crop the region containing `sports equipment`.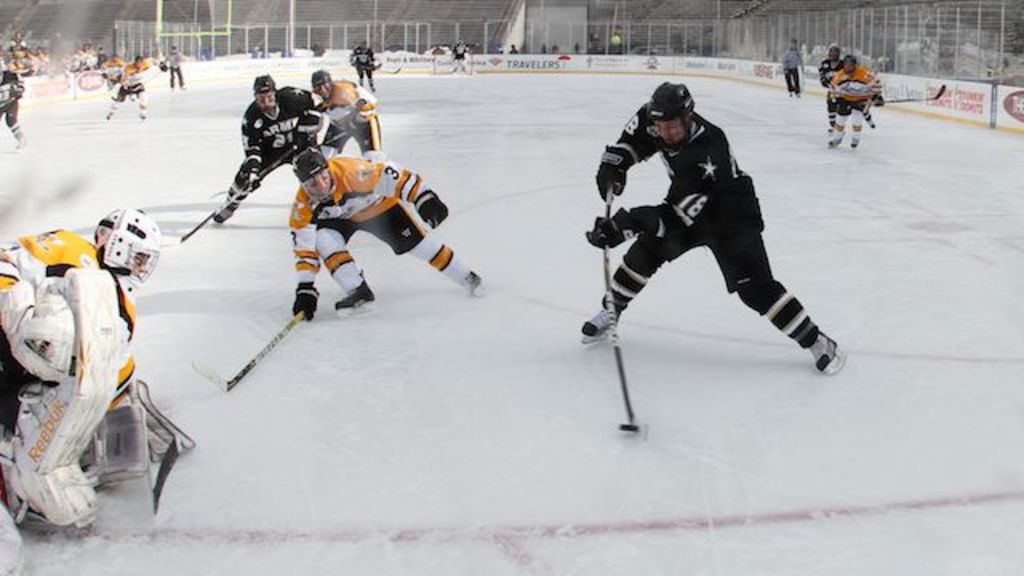
Crop region: Rect(296, 144, 334, 202).
